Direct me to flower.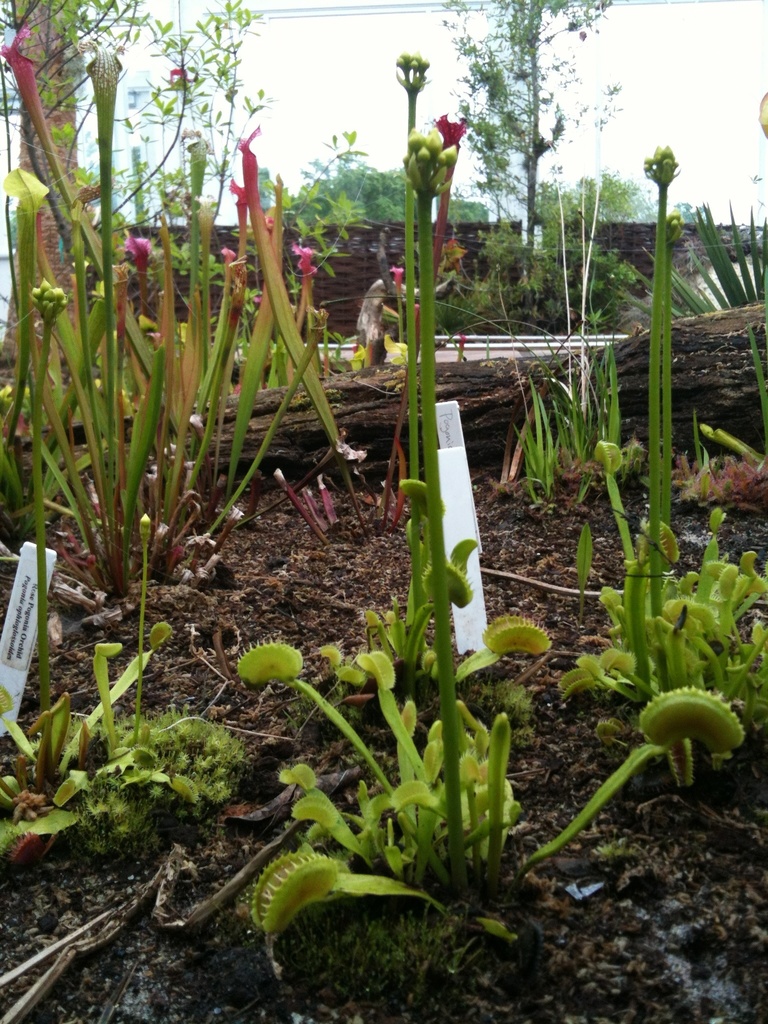
Direction: (left=234, top=127, right=258, bottom=199).
